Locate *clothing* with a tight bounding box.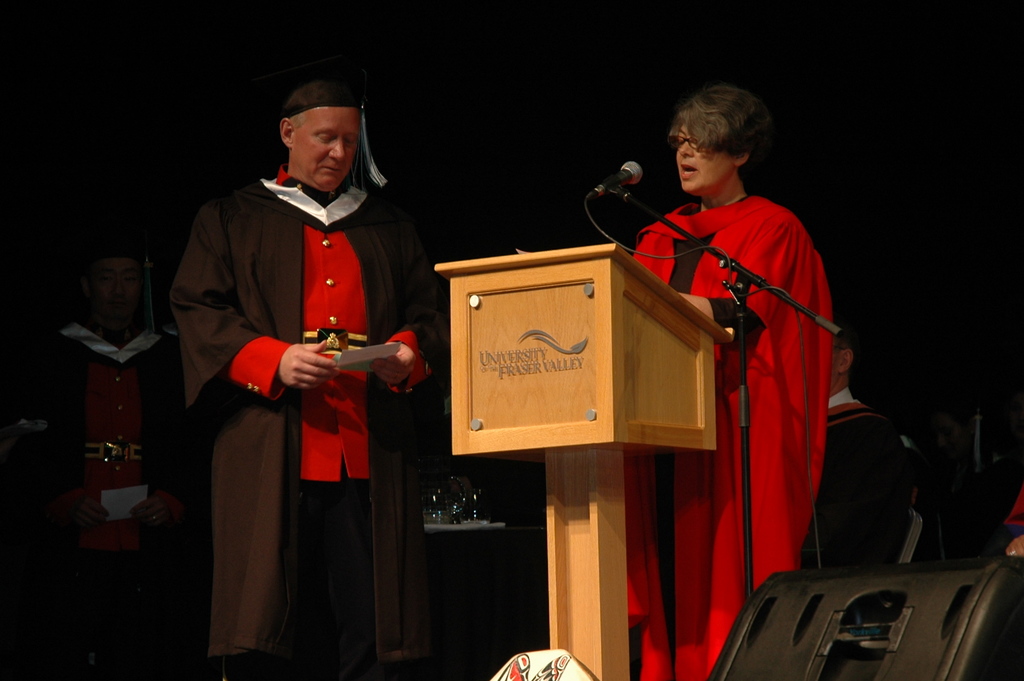
625,191,836,680.
